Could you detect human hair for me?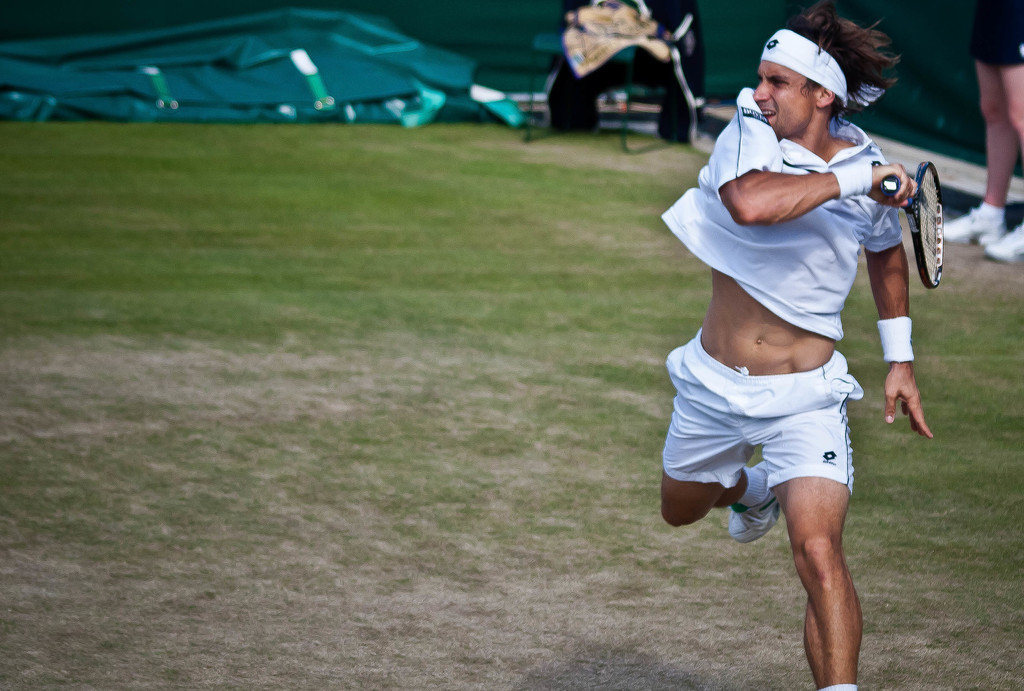
Detection result: (766, 26, 927, 142).
